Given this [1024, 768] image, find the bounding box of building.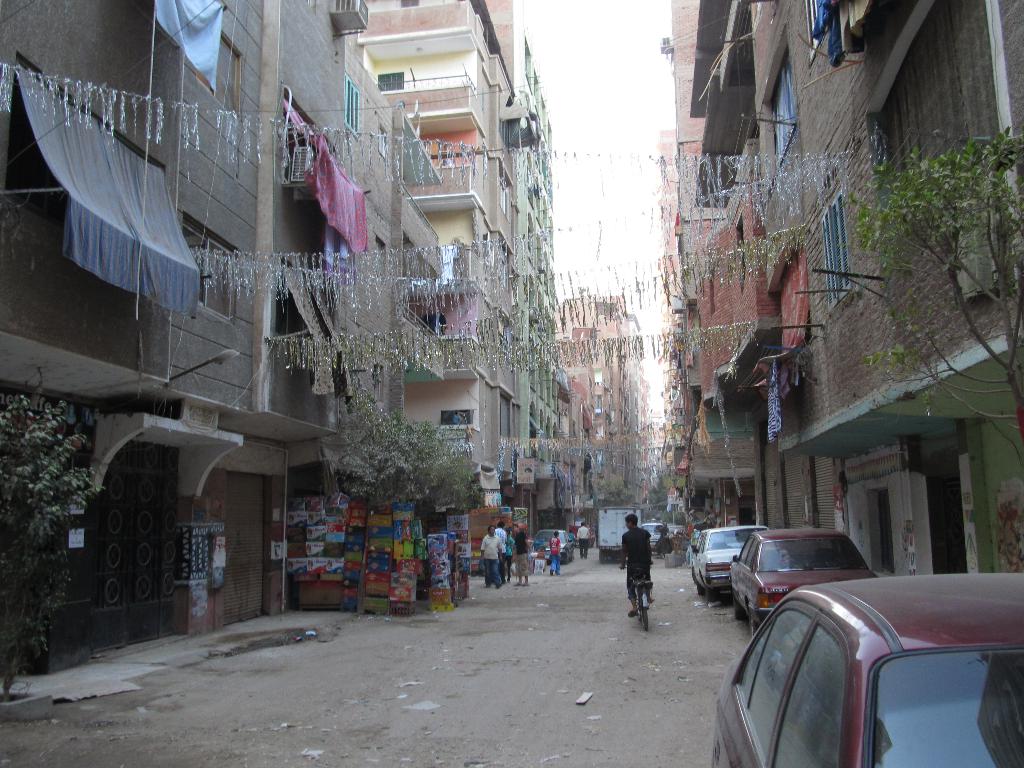
(657, 0, 744, 532).
